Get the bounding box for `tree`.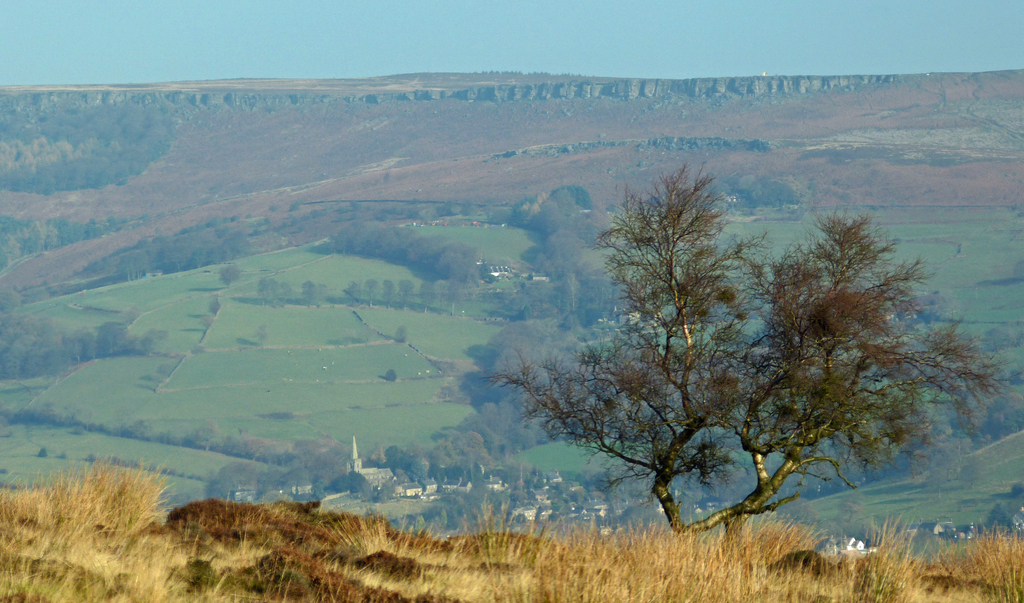
select_region(221, 263, 239, 291).
